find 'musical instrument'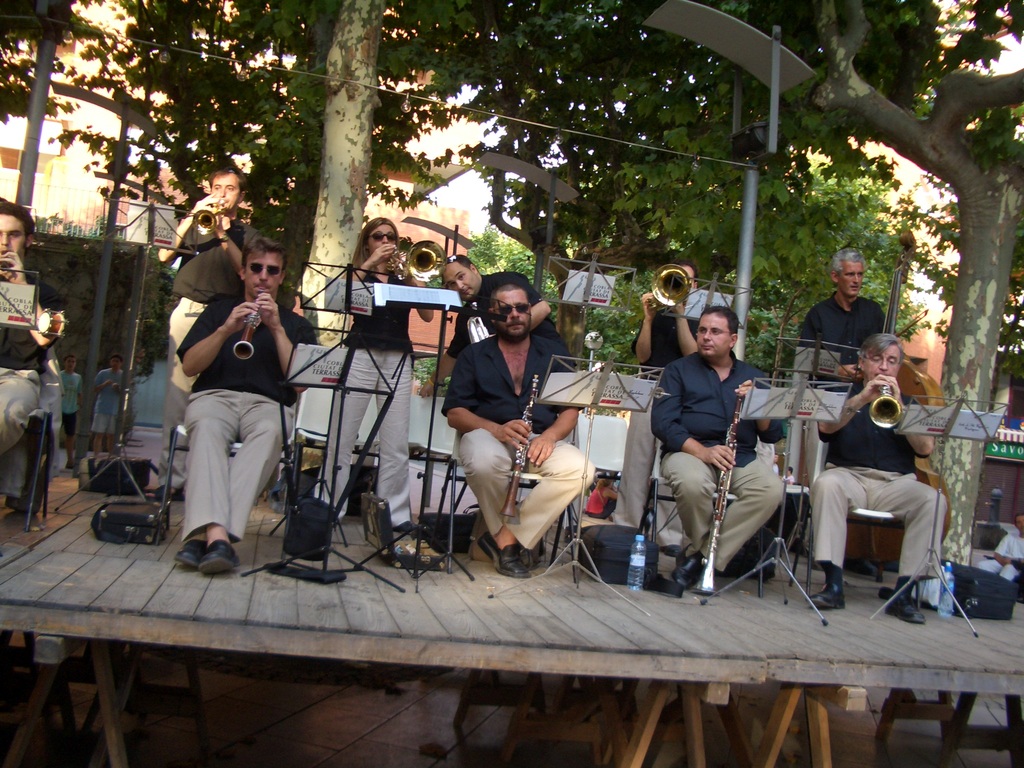
689, 388, 747, 596
